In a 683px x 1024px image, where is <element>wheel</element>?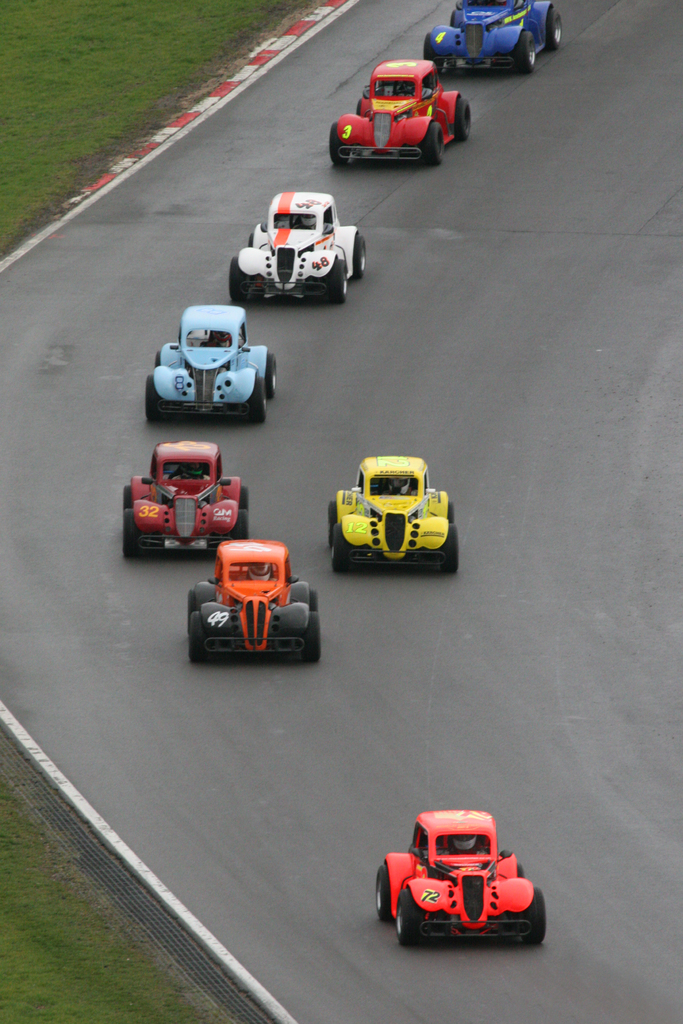
<box>186,589,197,632</box>.
